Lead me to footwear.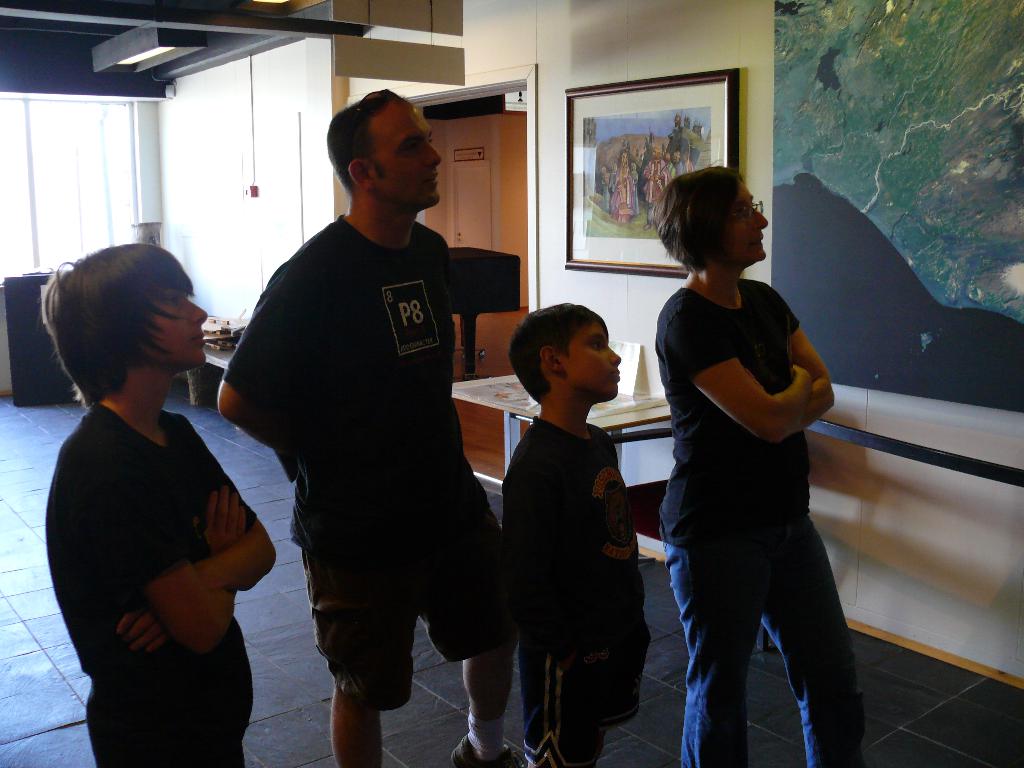
Lead to 449, 733, 523, 767.
